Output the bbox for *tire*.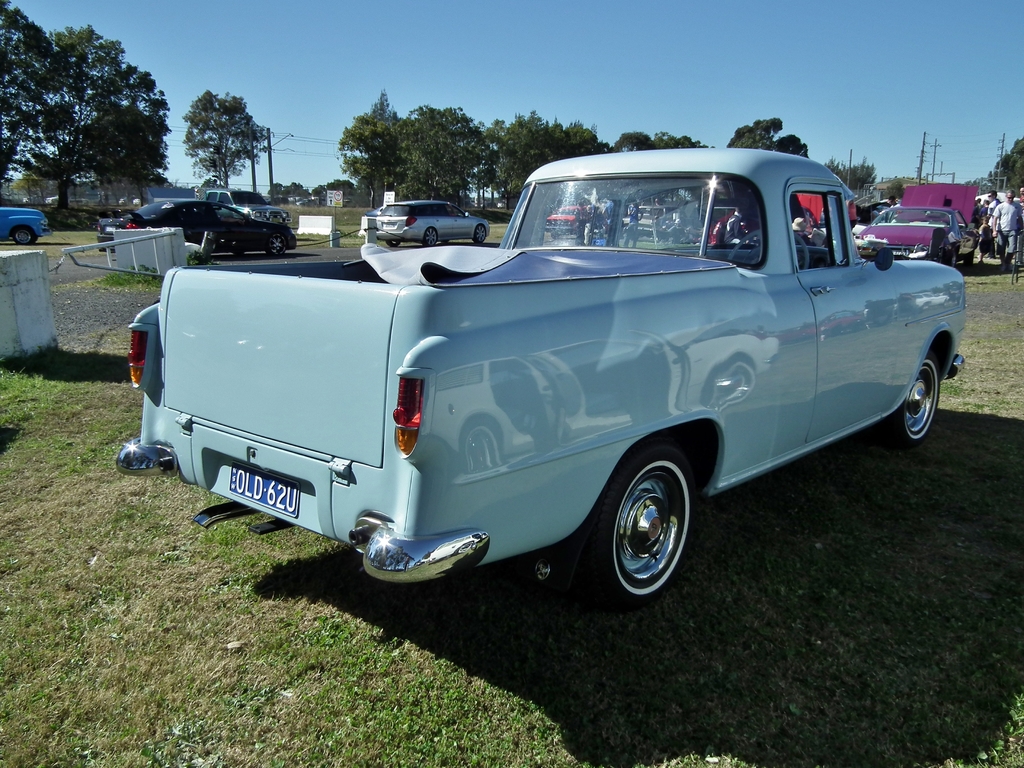
[422, 225, 438, 246].
